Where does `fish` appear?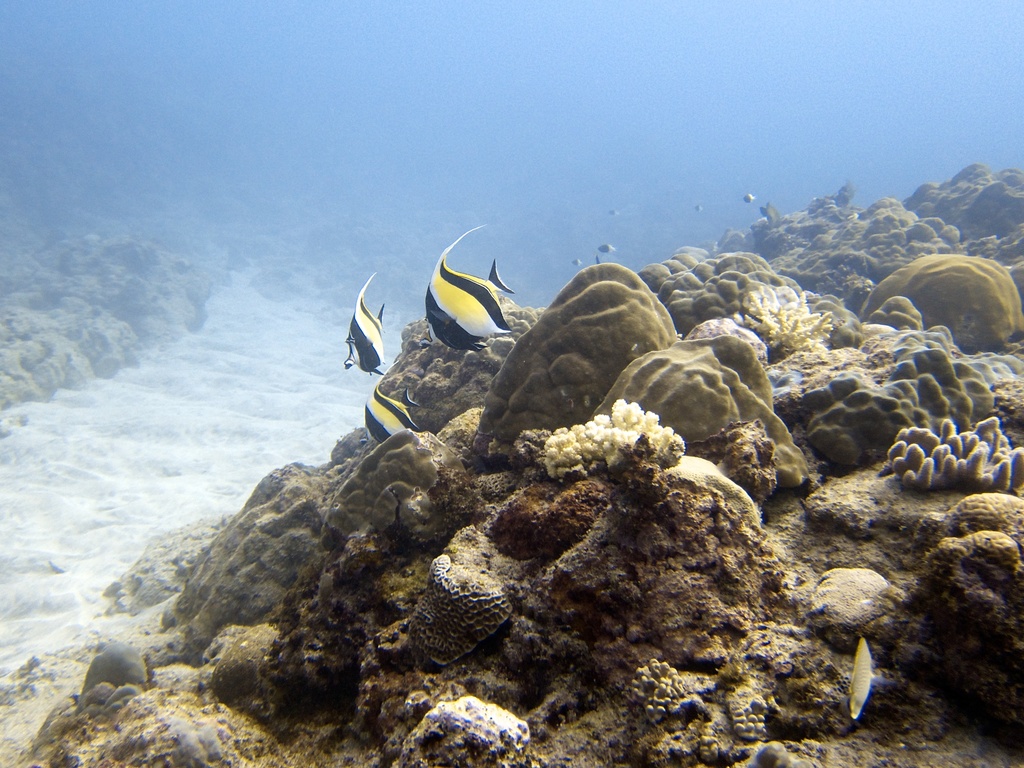
Appears at l=593, t=243, r=619, b=255.
